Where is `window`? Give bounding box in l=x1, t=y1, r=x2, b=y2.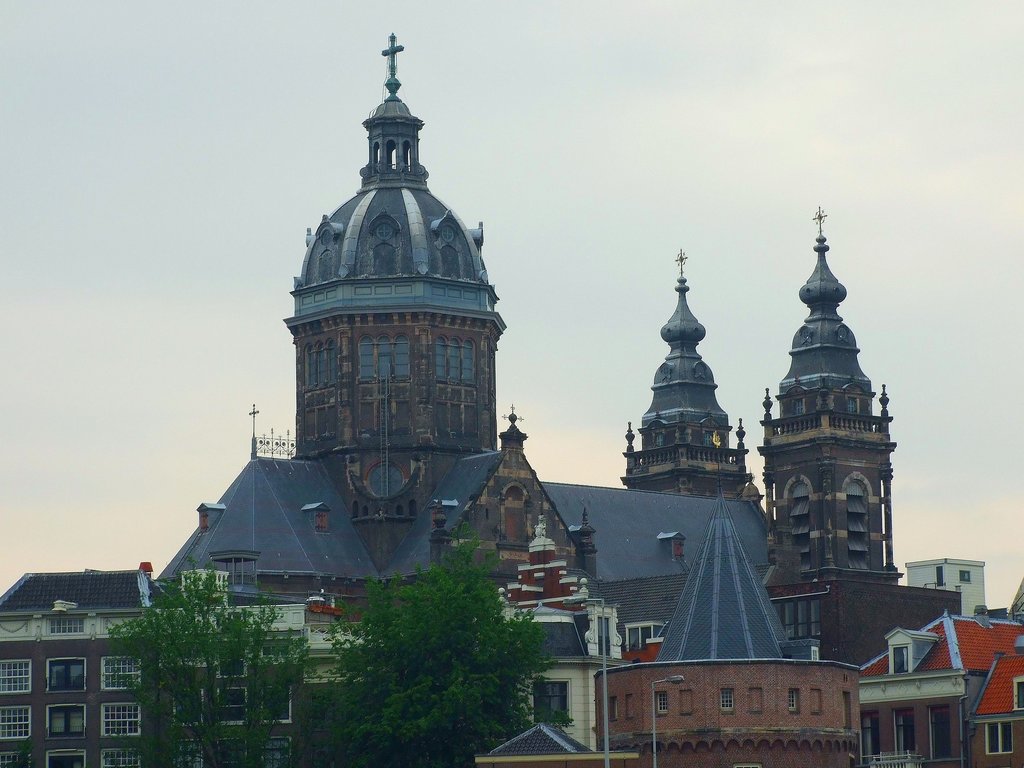
l=433, t=331, r=477, b=387.
